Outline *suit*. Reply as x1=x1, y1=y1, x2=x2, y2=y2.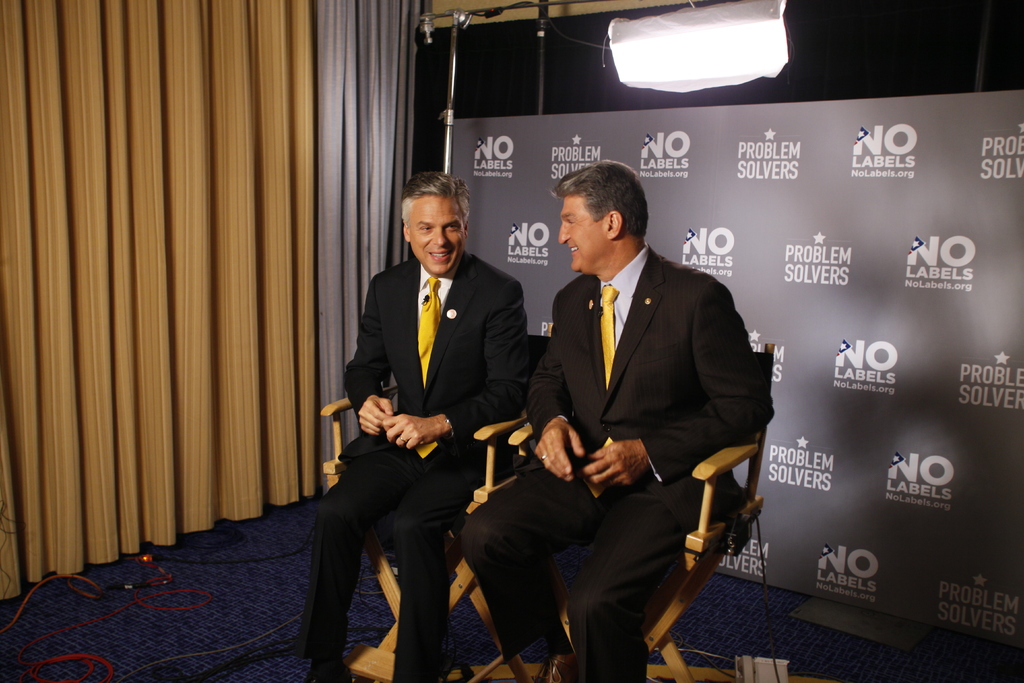
x1=316, y1=178, x2=517, y2=668.
